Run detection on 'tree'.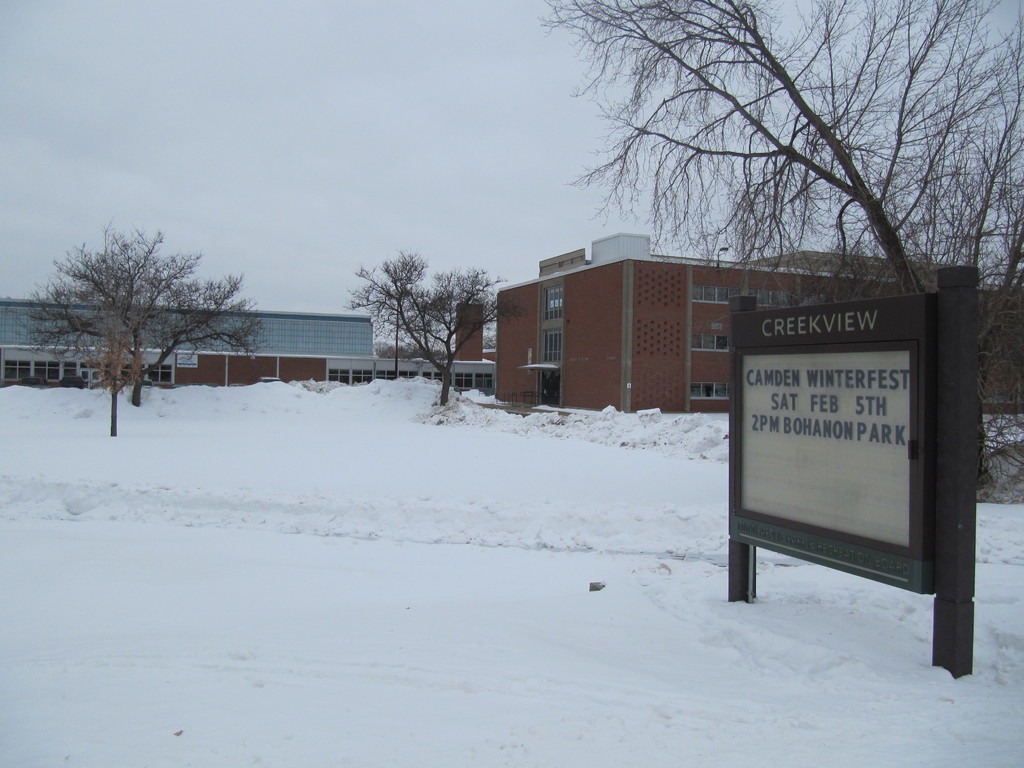
Result: (534, 0, 1023, 497).
